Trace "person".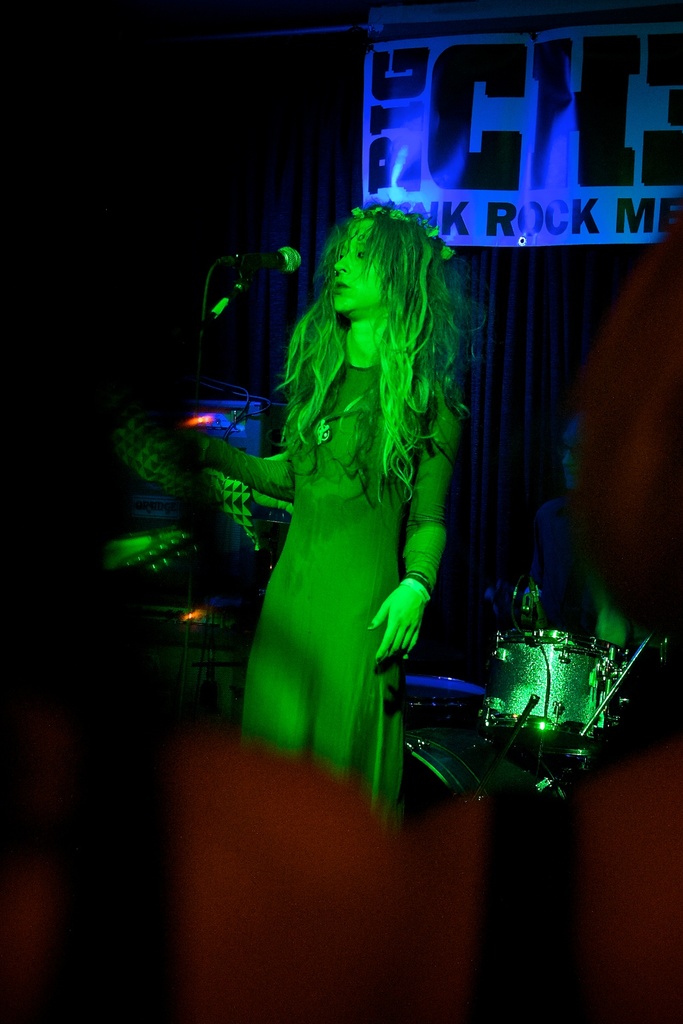
Traced to detection(198, 148, 494, 859).
